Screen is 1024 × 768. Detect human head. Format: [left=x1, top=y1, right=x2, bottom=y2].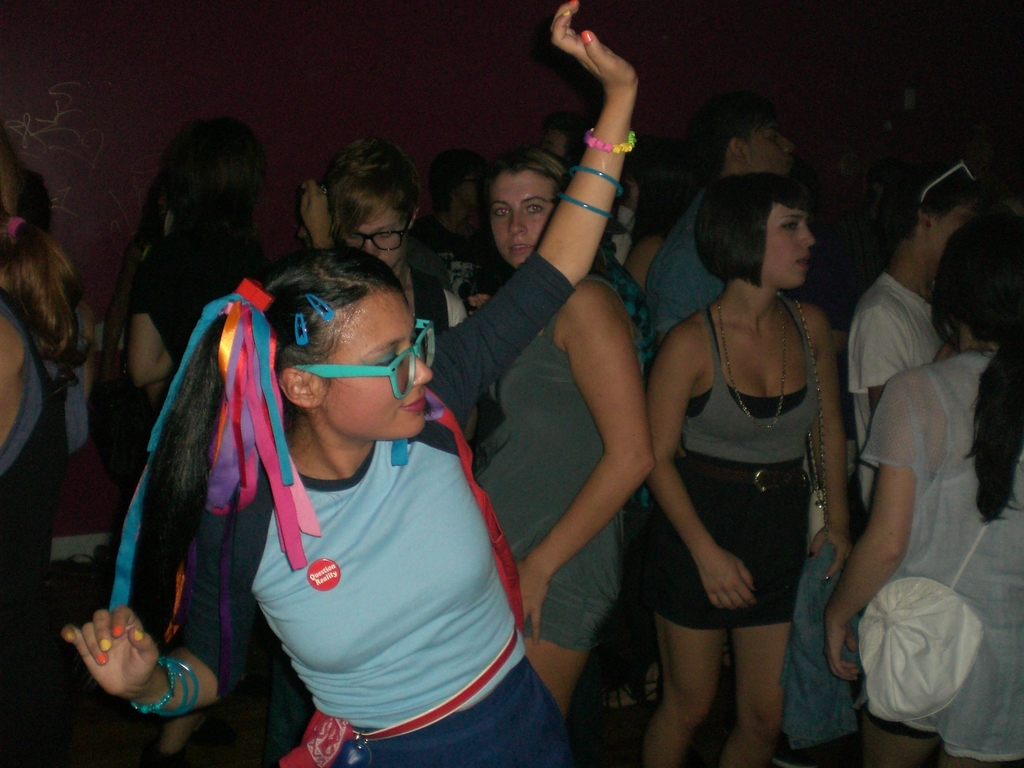
[left=901, top=168, right=993, bottom=256].
